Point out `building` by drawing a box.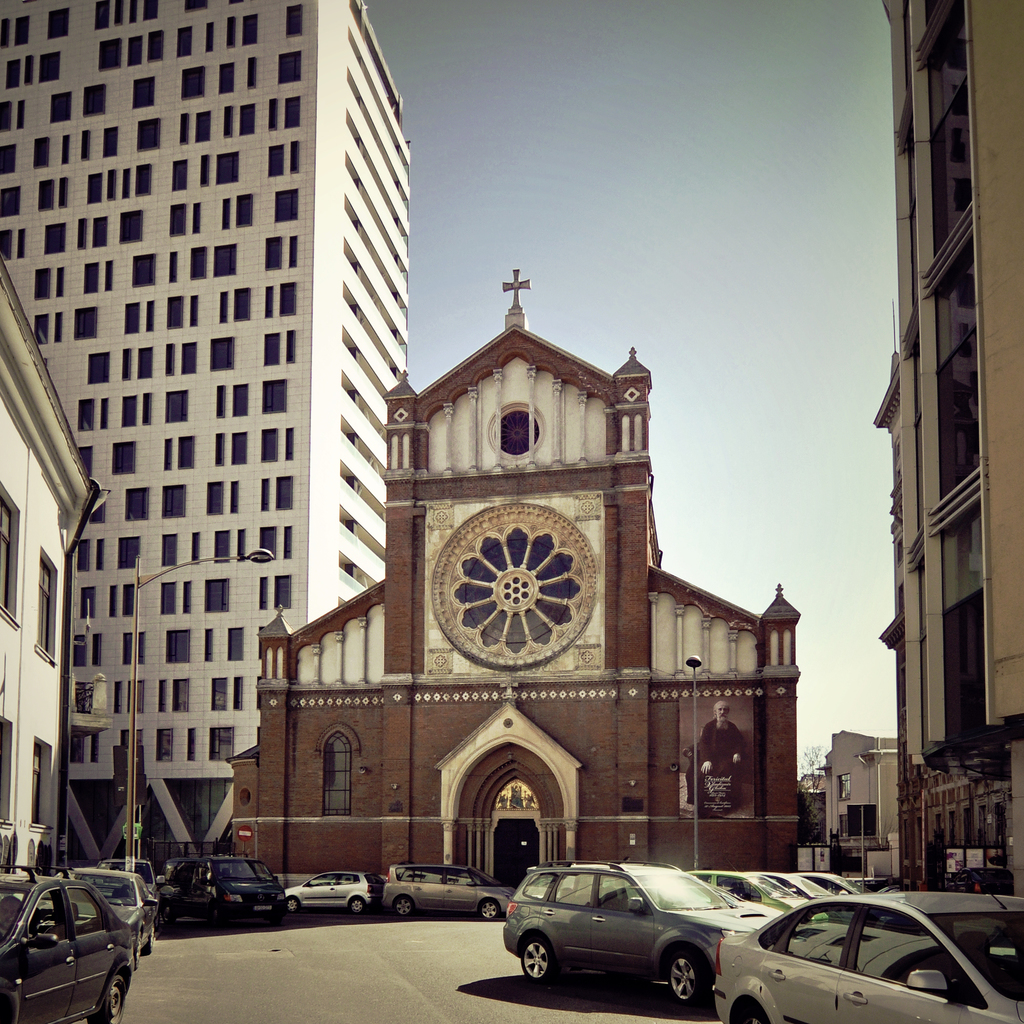
box(230, 271, 800, 890).
